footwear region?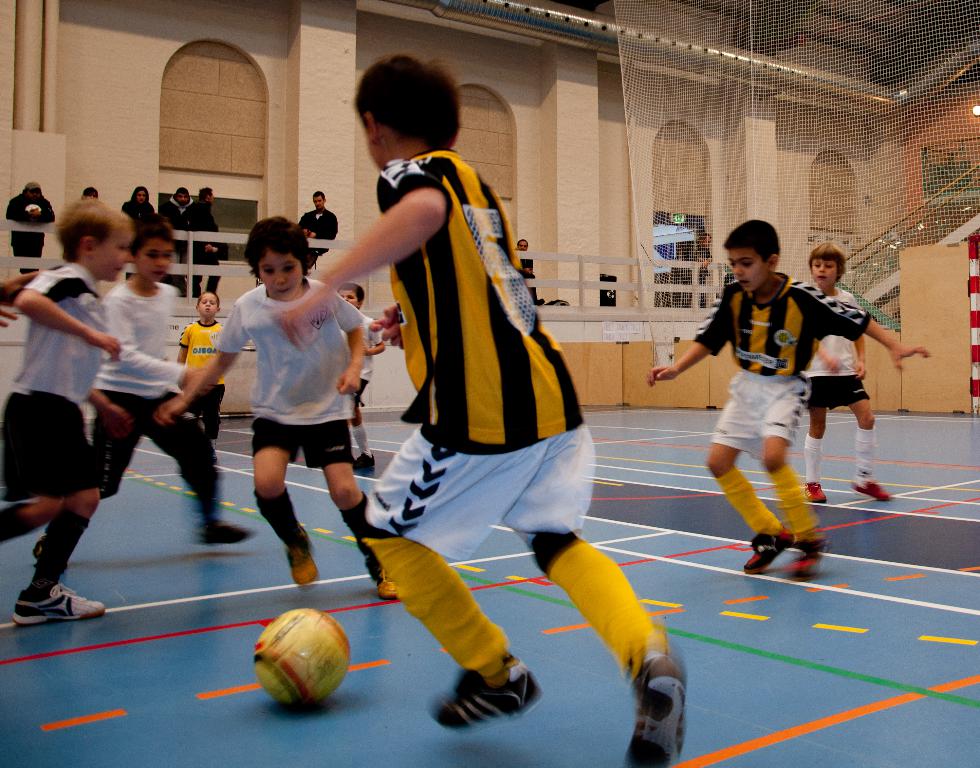
x1=624 y1=652 x2=683 y2=767
